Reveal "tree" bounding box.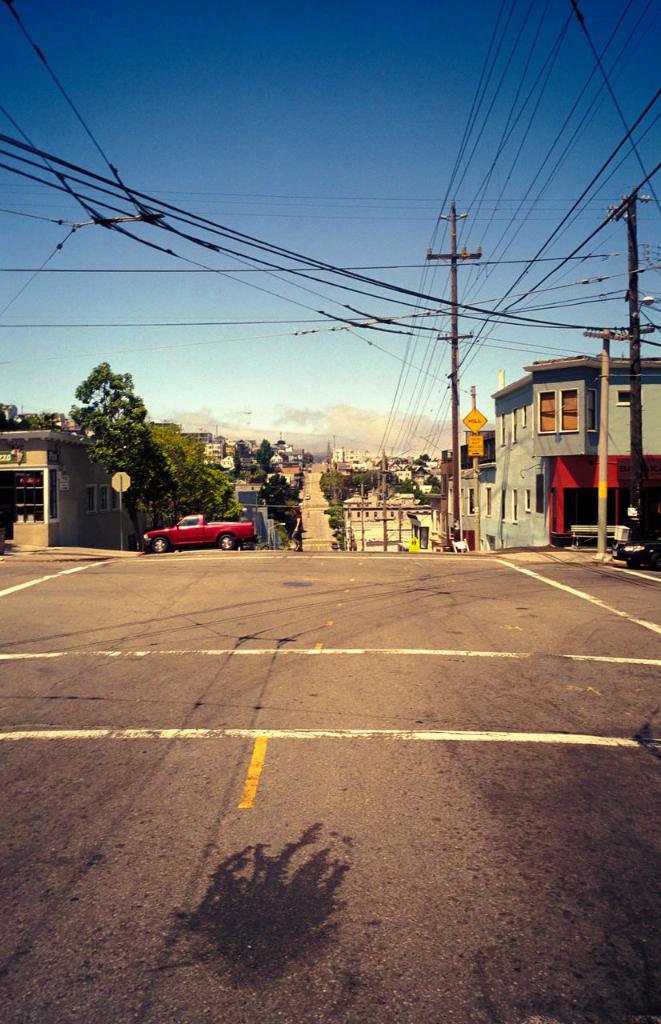
Revealed: (250, 376, 315, 533).
